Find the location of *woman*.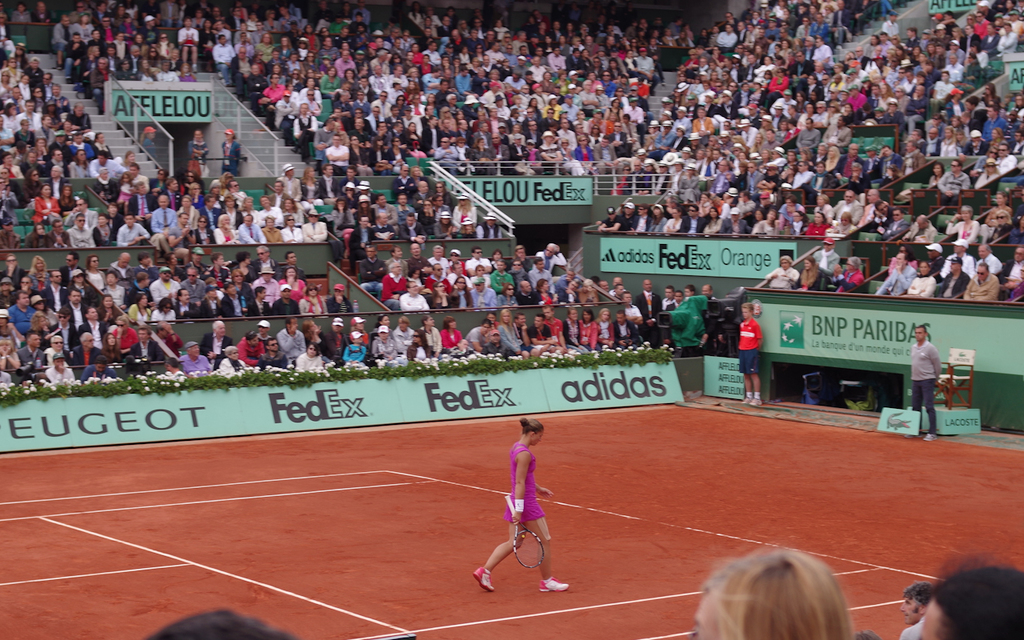
Location: region(203, 14, 215, 60).
